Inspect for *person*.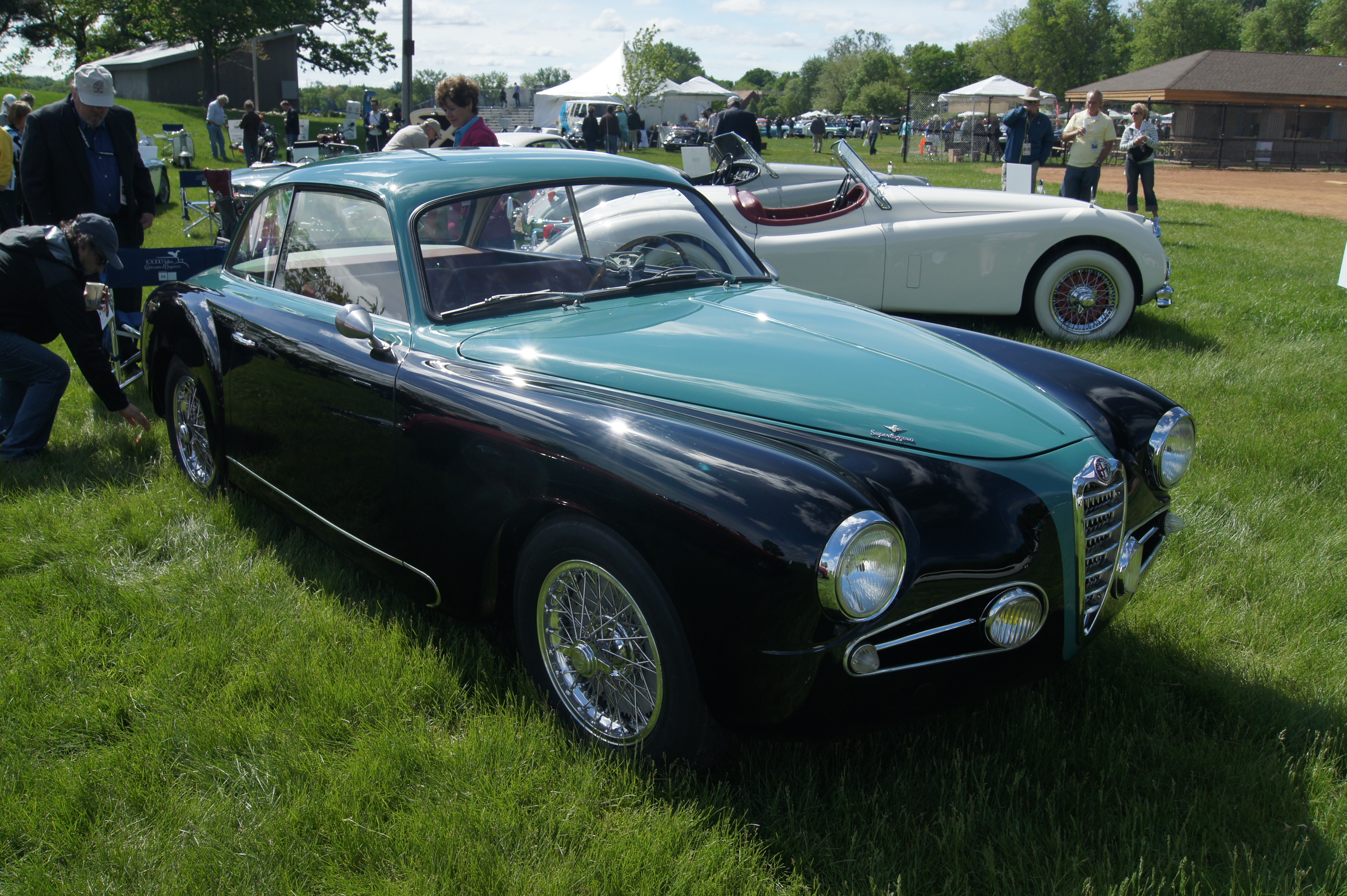
Inspection: rect(0, 63, 45, 136).
